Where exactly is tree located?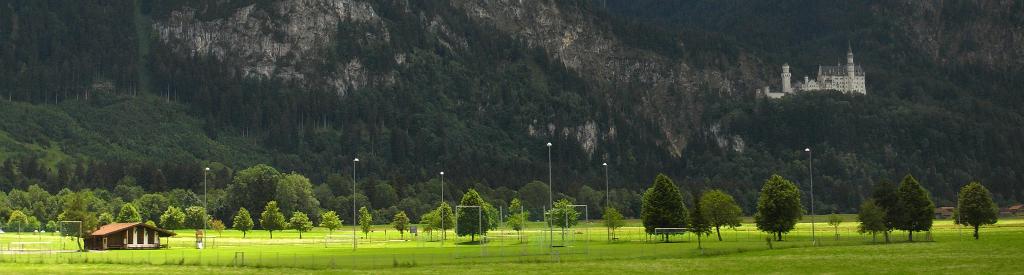
Its bounding box is 859, 195, 886, 246.
